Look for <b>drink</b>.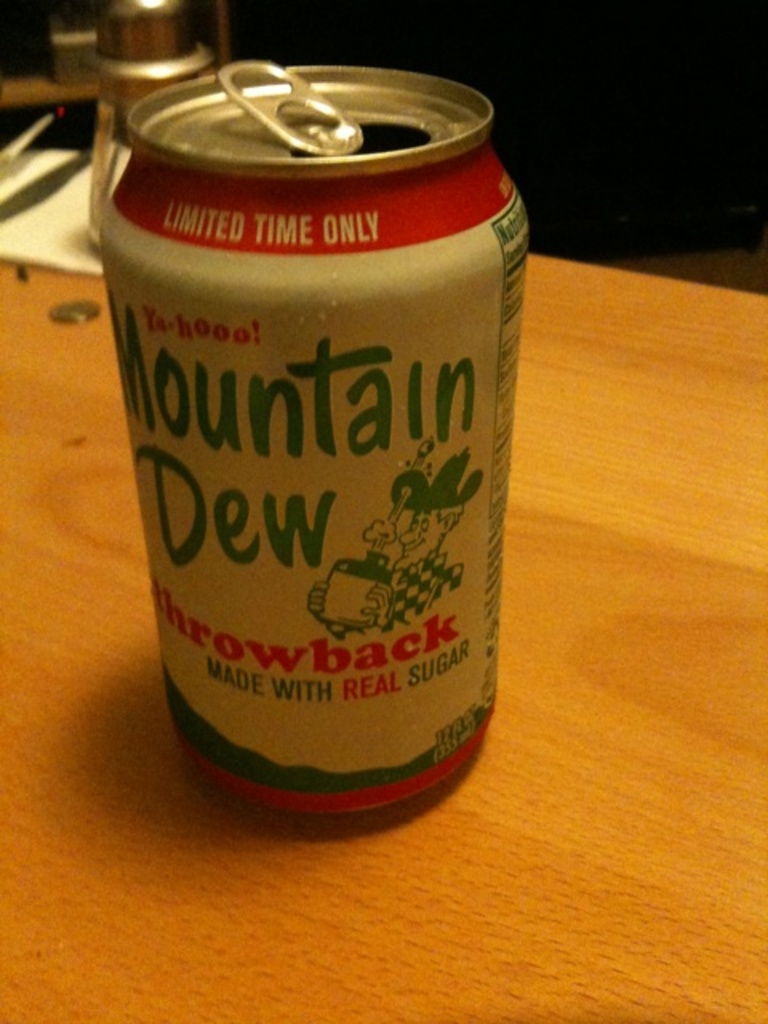
Found: x1=80, y1=64, x2=534, y2=858.
